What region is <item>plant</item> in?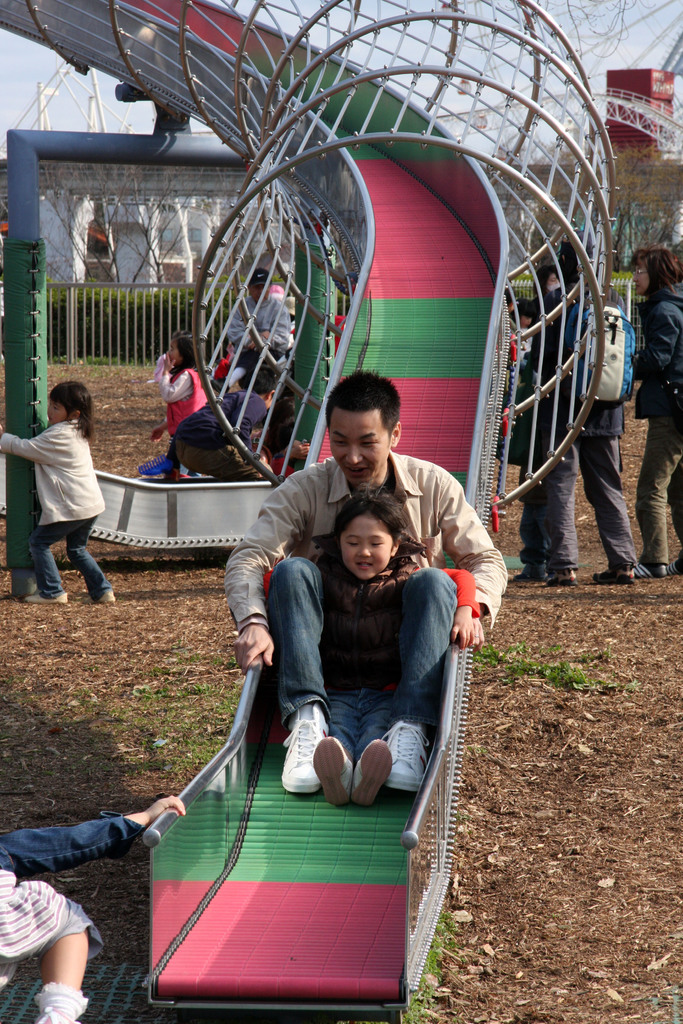
(147, 680, 169, 705).
